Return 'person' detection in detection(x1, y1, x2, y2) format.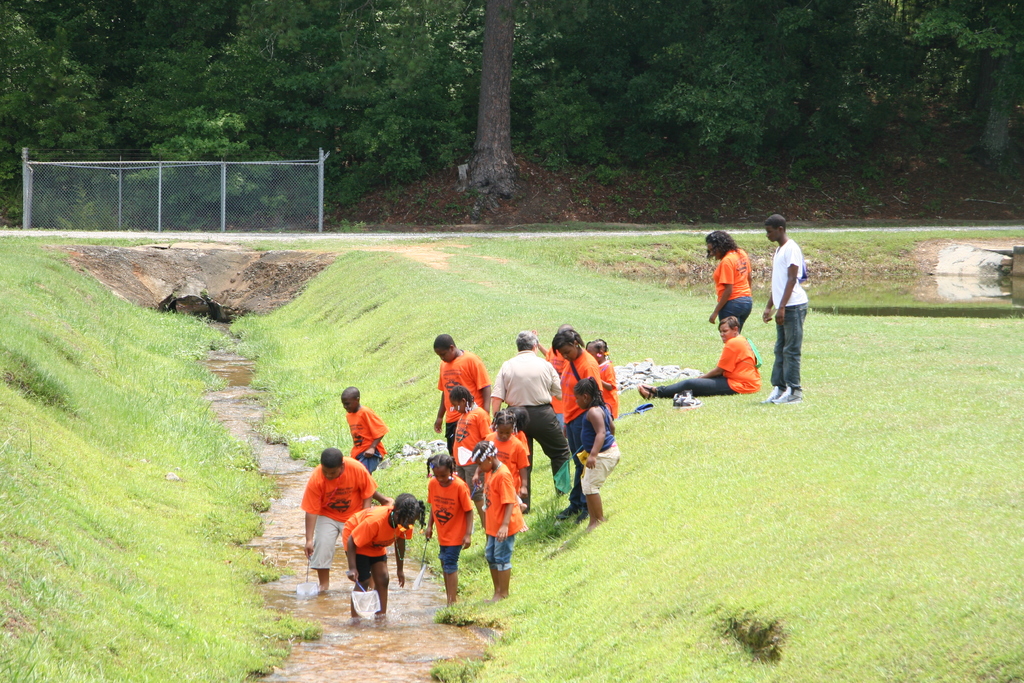
detection(450, 383, 496, 491).
